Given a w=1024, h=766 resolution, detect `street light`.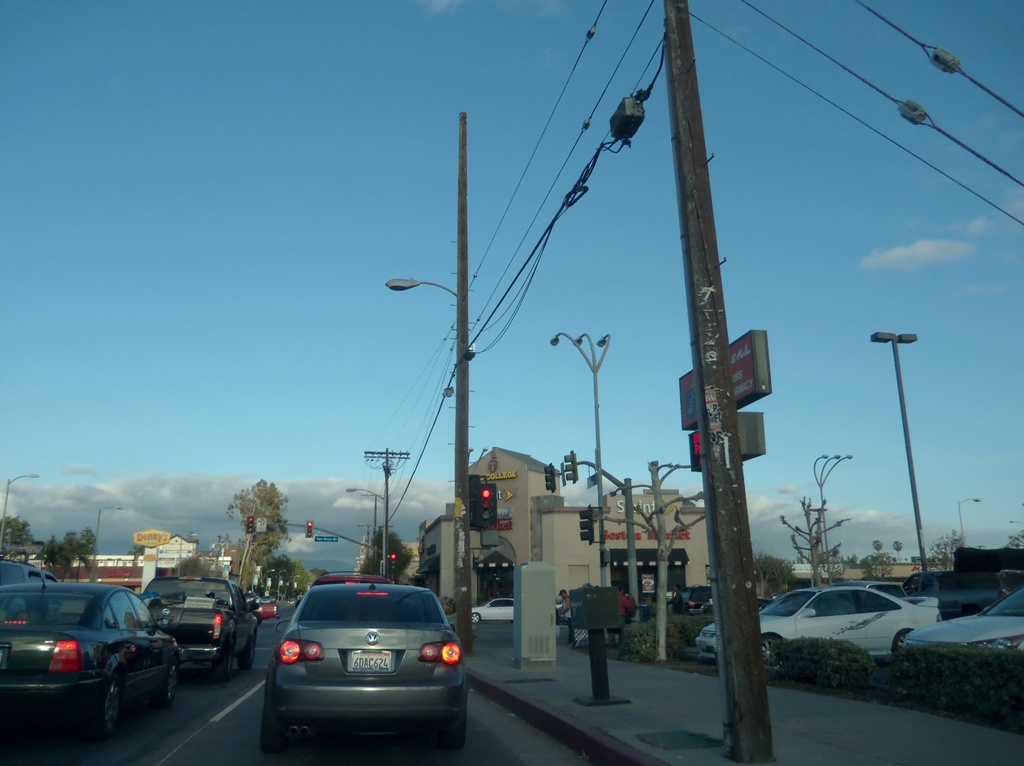
x1=353 y1=522 x2=368 y2=578.
